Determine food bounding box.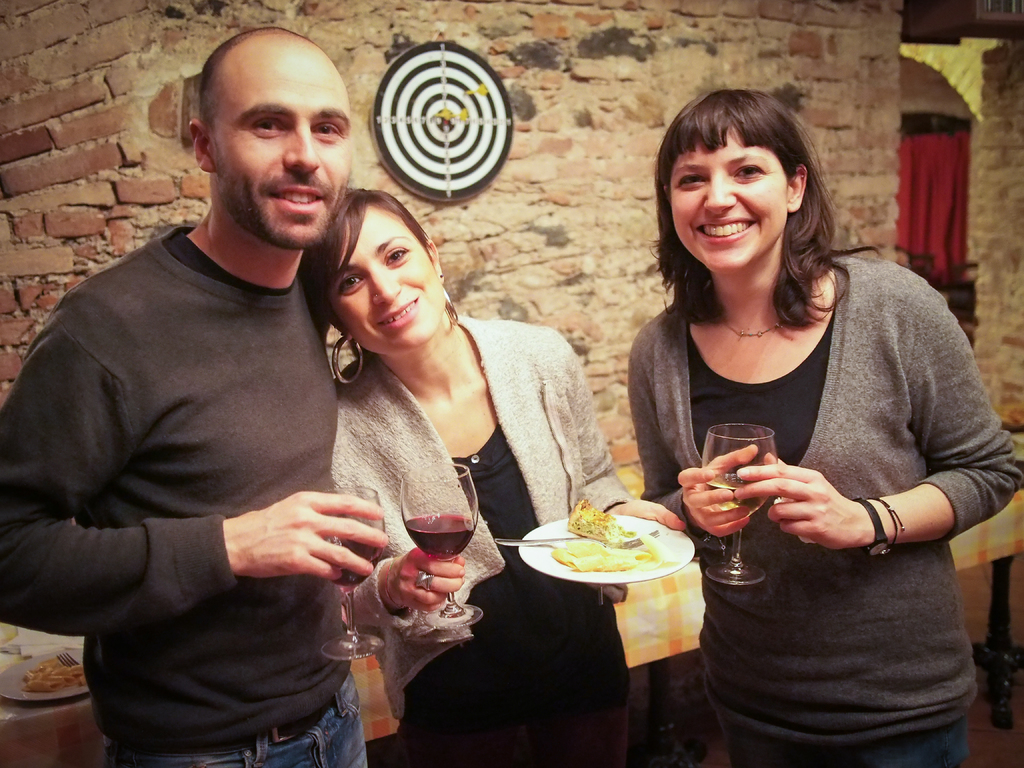
Determined: (left=15, top=642, right=85, bottom=698).
